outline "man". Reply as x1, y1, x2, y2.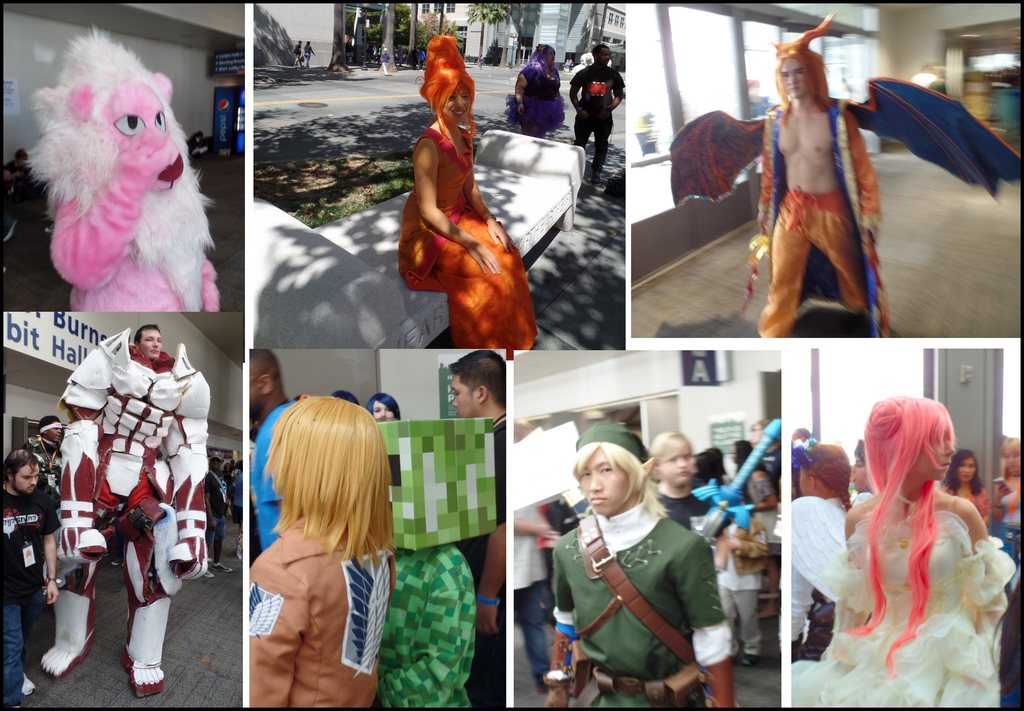
569, 48, 623, 186.
